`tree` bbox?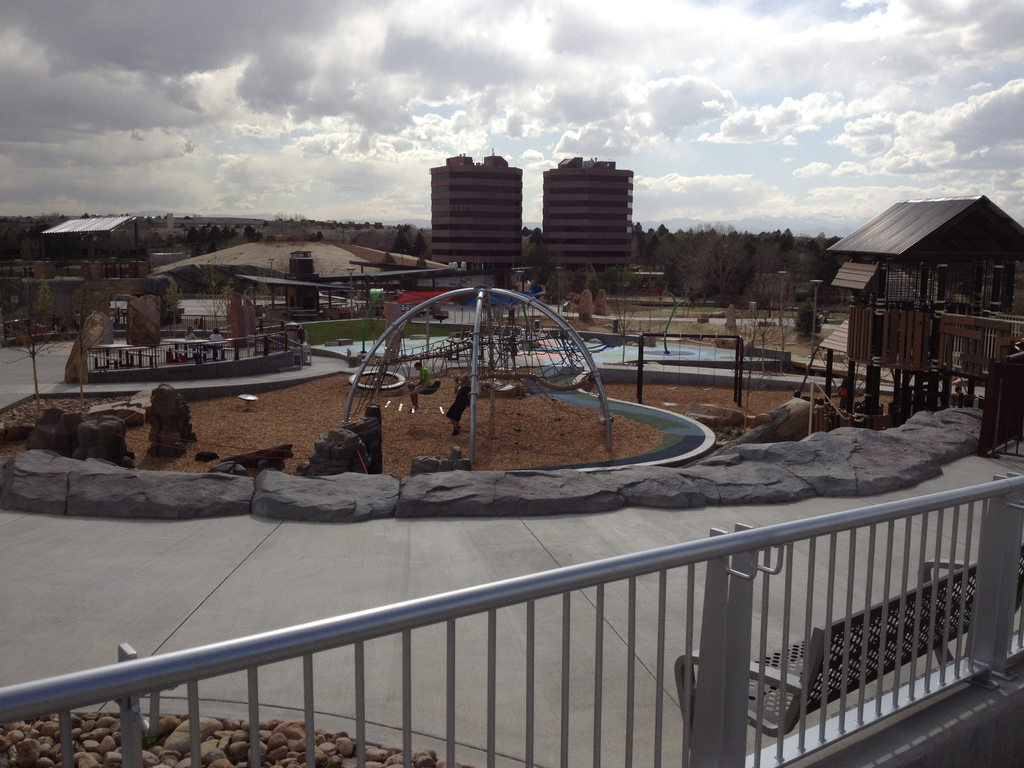
<region>792, 292, 824, 340</region>
